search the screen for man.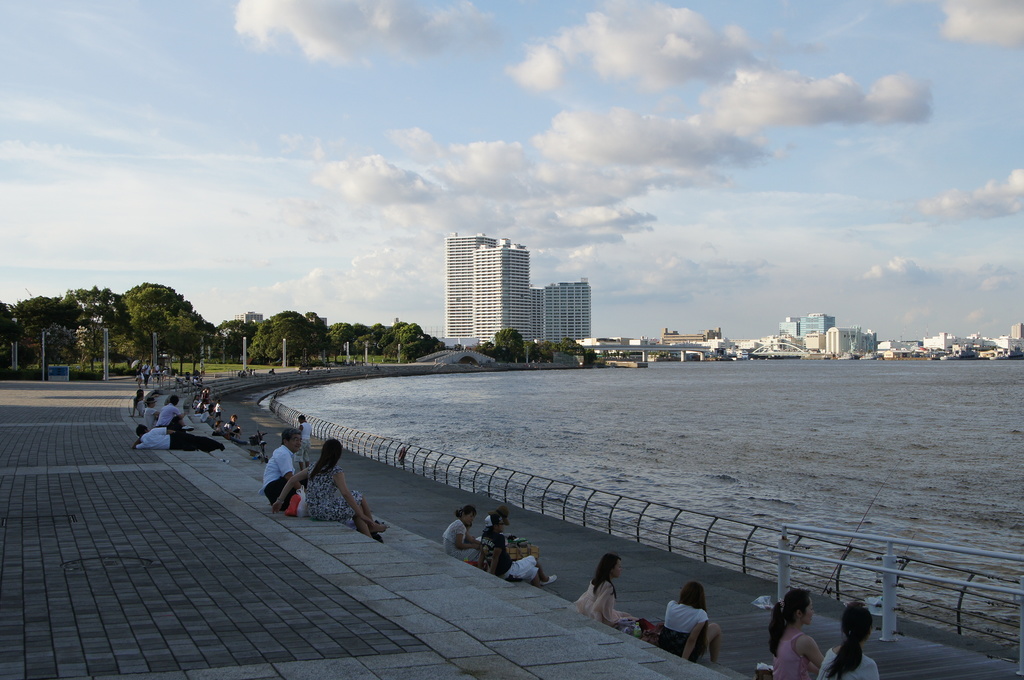
Found at (left=130, top=418, right=227, bottom=452).
